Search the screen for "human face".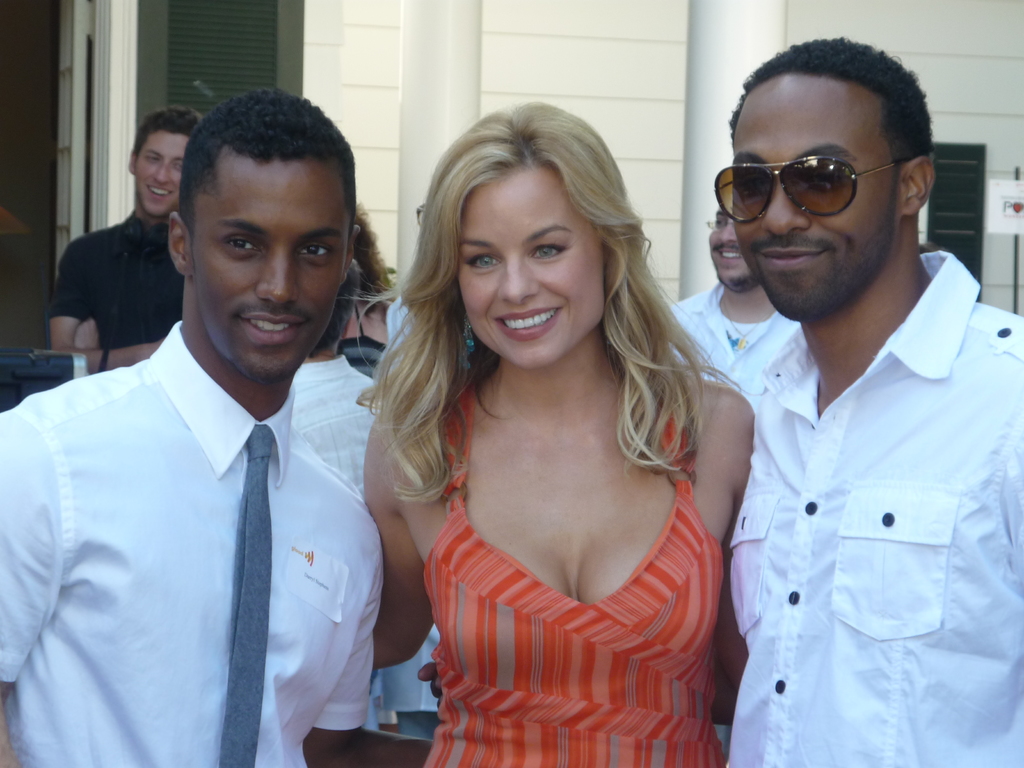
Found at 730,74,897,319.
